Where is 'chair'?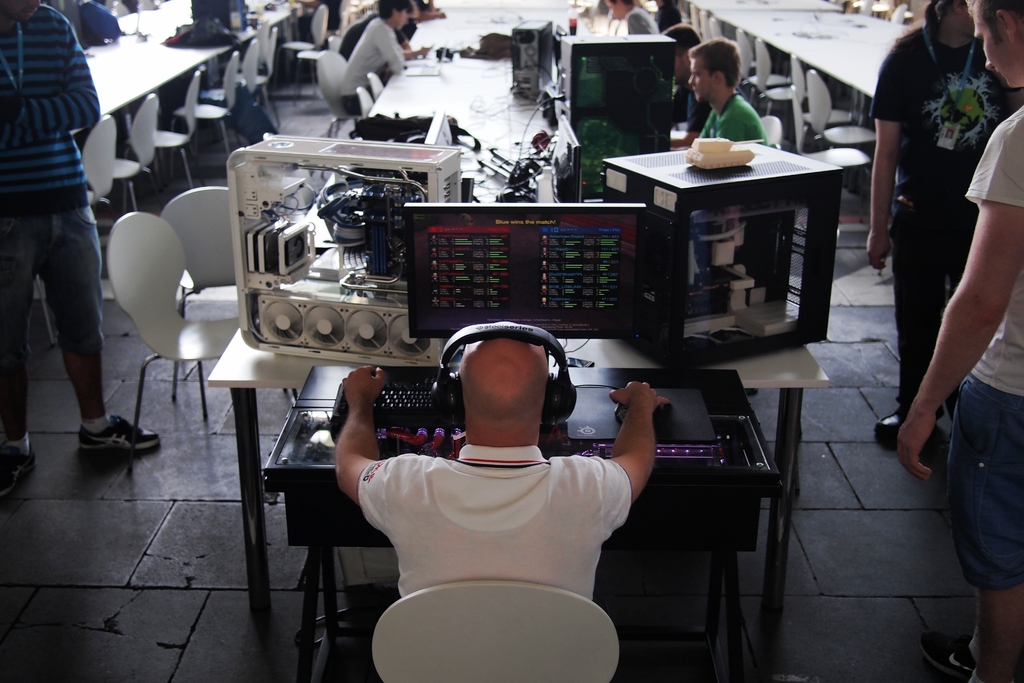
BBox(886, 0, 911, 22).
